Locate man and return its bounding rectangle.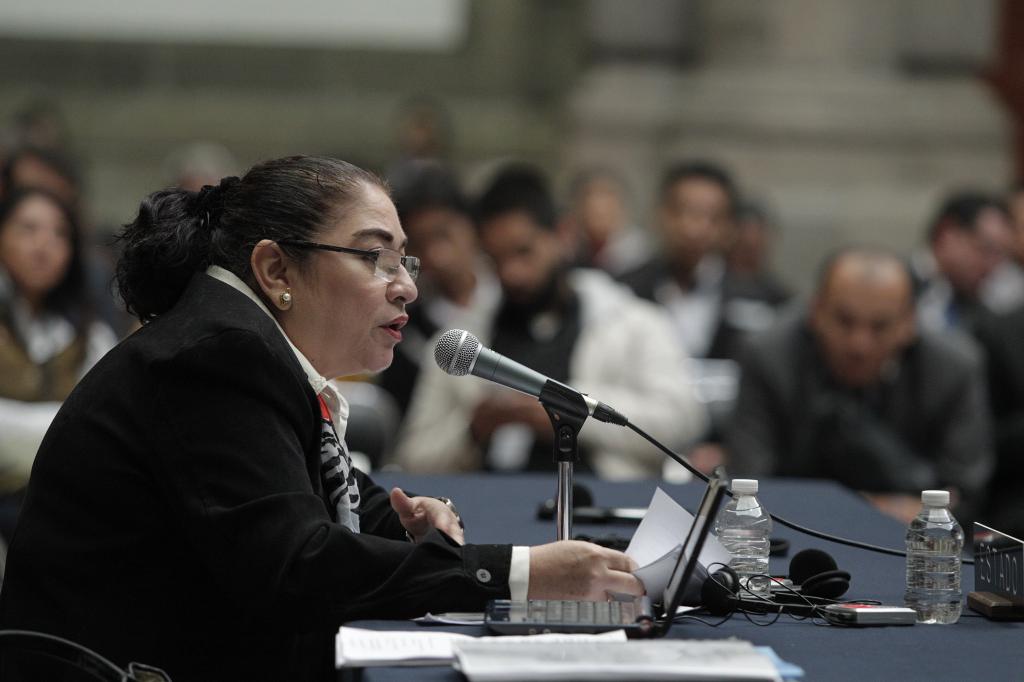
Rect(900, 184, 1011, 338).
